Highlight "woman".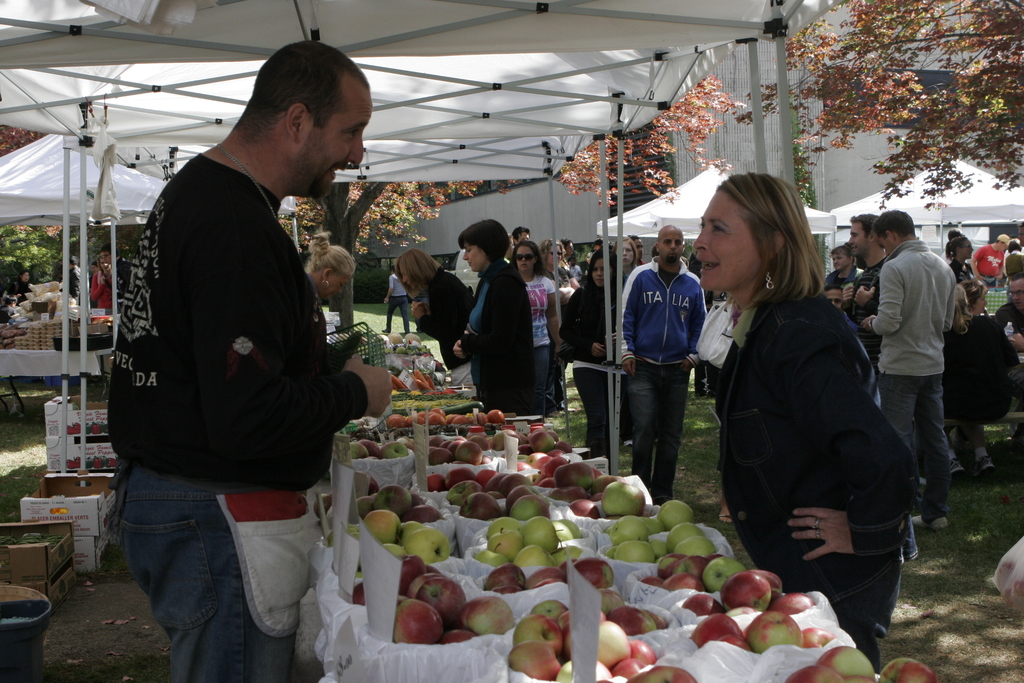
Highlighted region: left=615, top=236, right=641, bottom=281.
